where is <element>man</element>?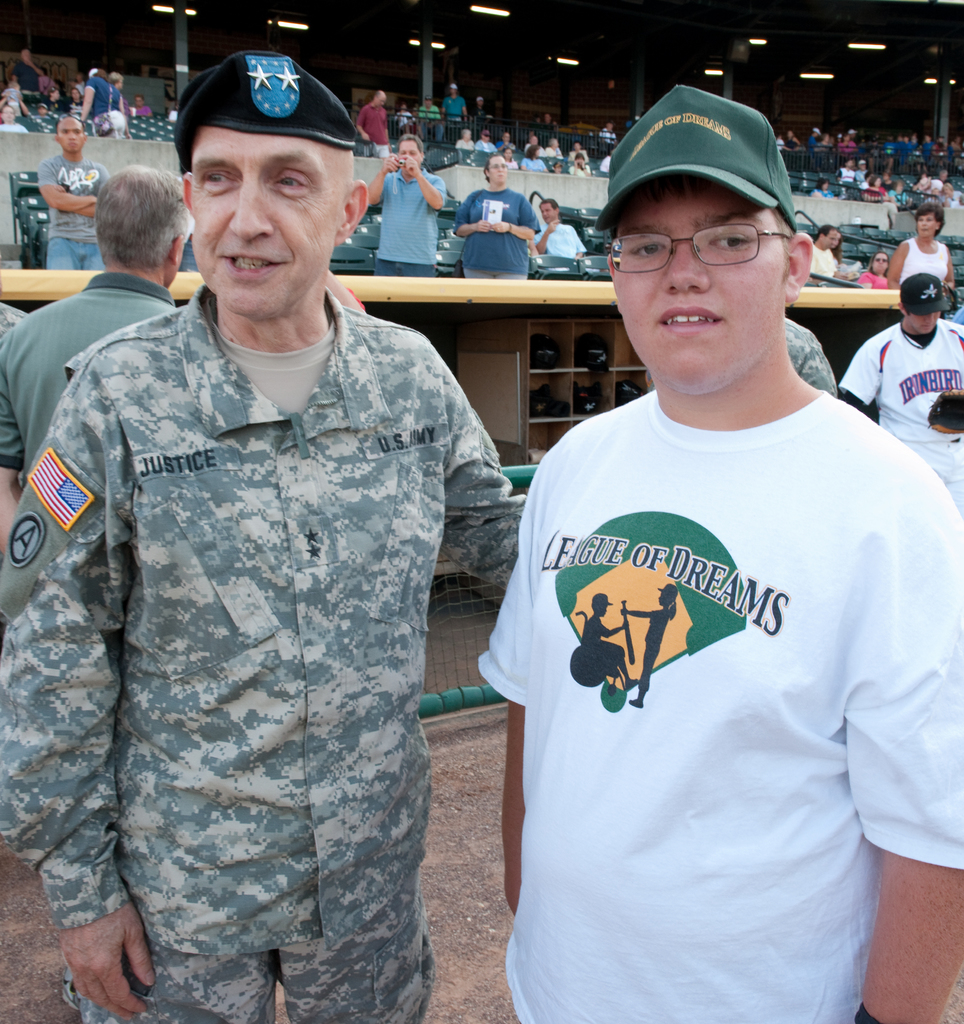
(532,196,588,256).
